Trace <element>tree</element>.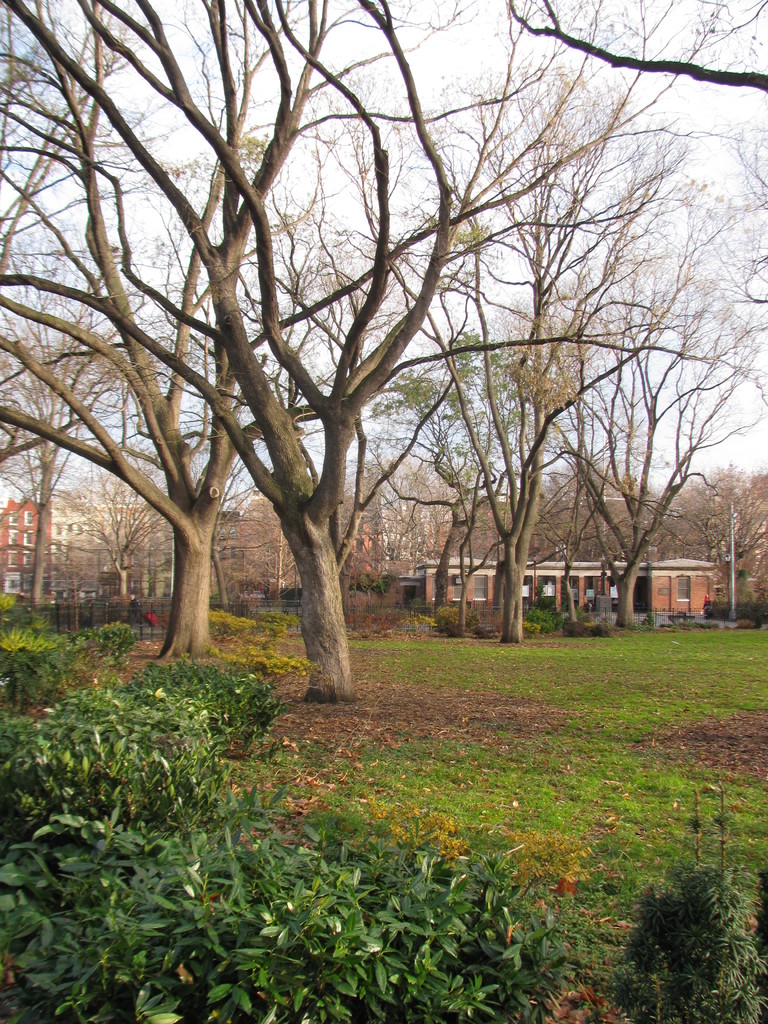
Traced to 120:660:289:762.
